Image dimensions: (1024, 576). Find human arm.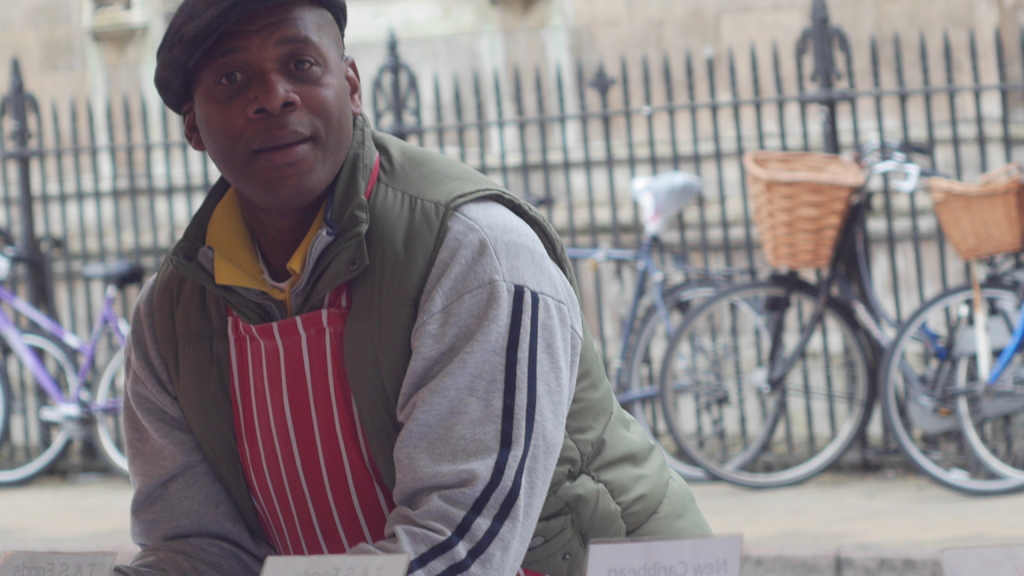
[left=340, top=224, right=581, bottom=575].
